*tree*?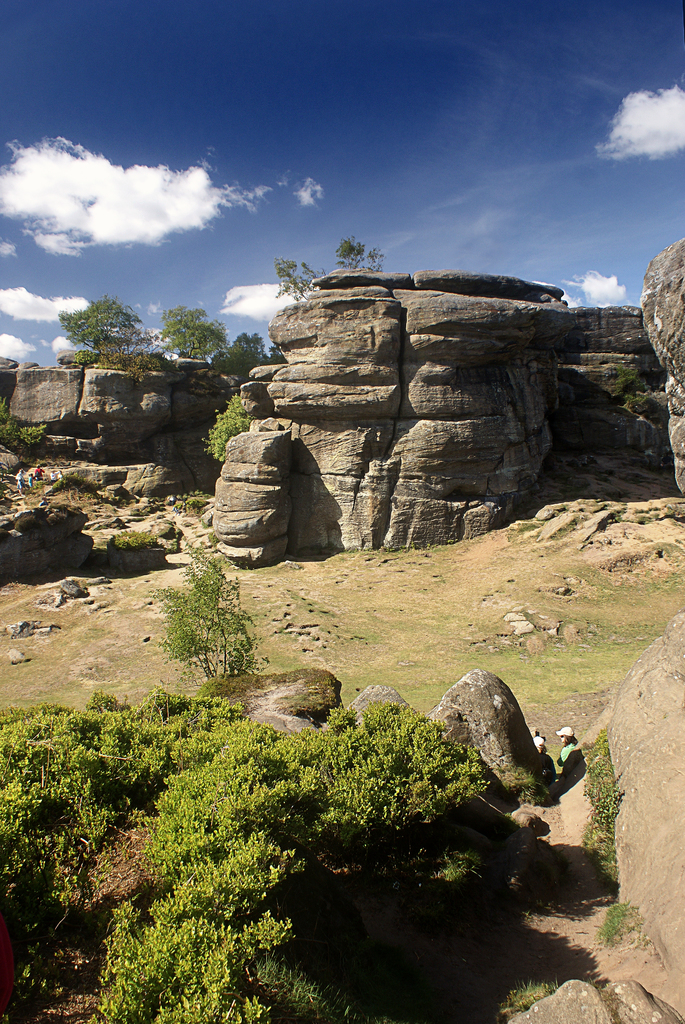
bbox(152, 305, 269, 383)
